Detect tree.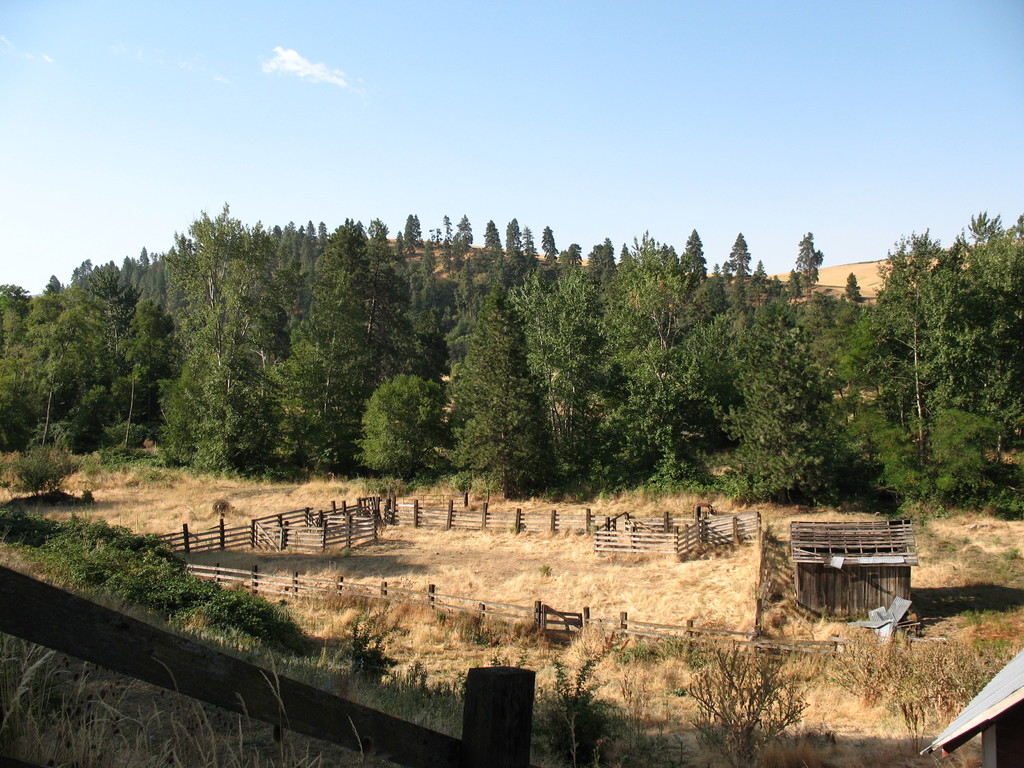
Detected at (left=765, top=276, right=782, bottom=303).
